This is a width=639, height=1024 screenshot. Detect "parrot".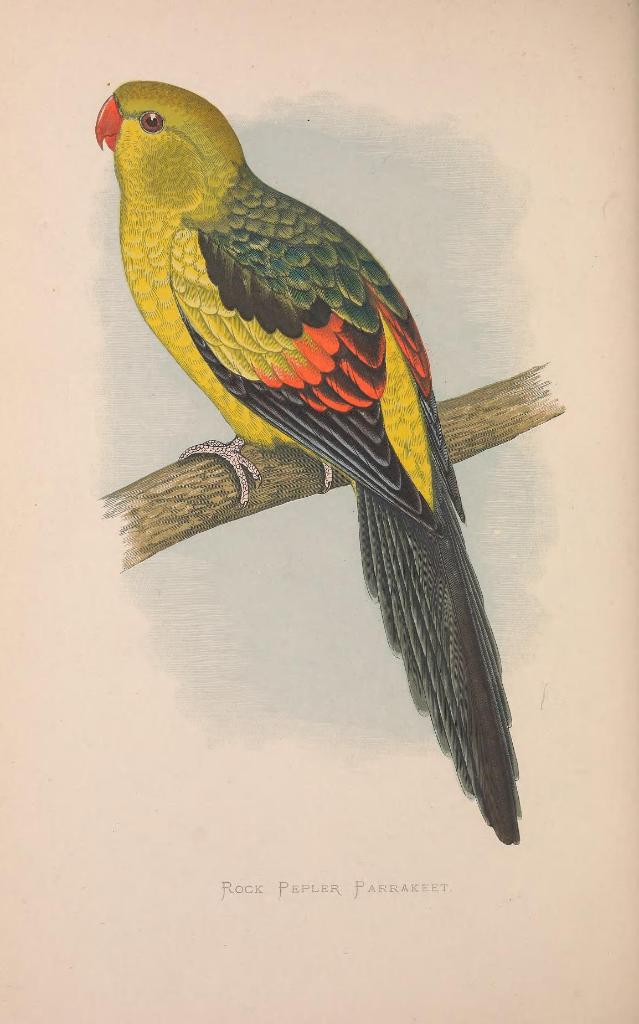
box(92, 76, 525, 847).
